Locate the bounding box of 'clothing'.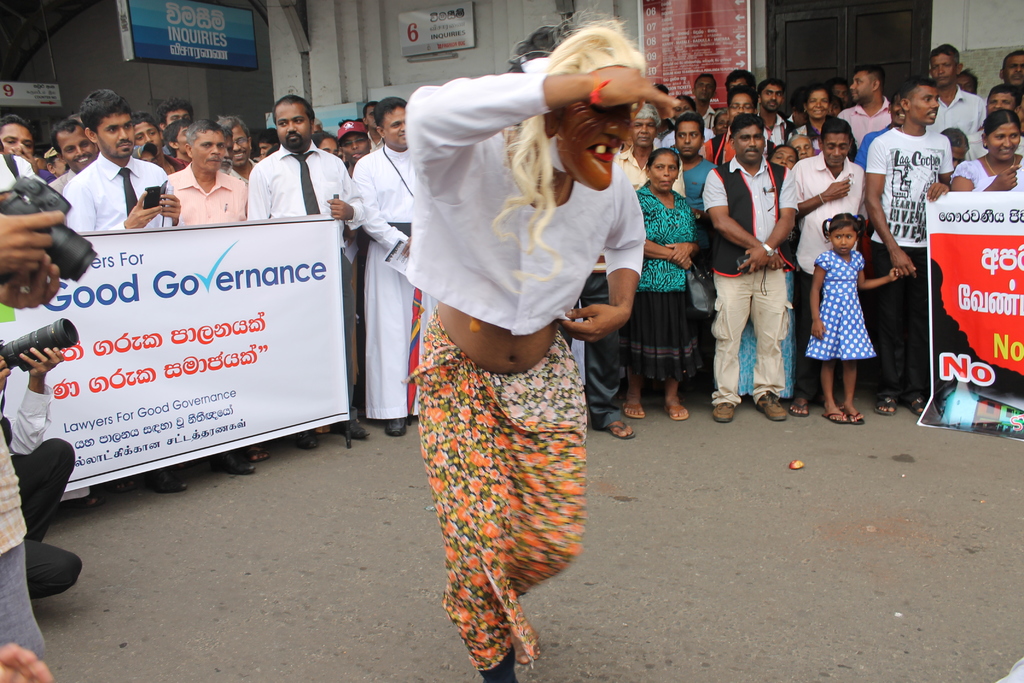
Bounding box: bbox(4, 386, 81, 602).
